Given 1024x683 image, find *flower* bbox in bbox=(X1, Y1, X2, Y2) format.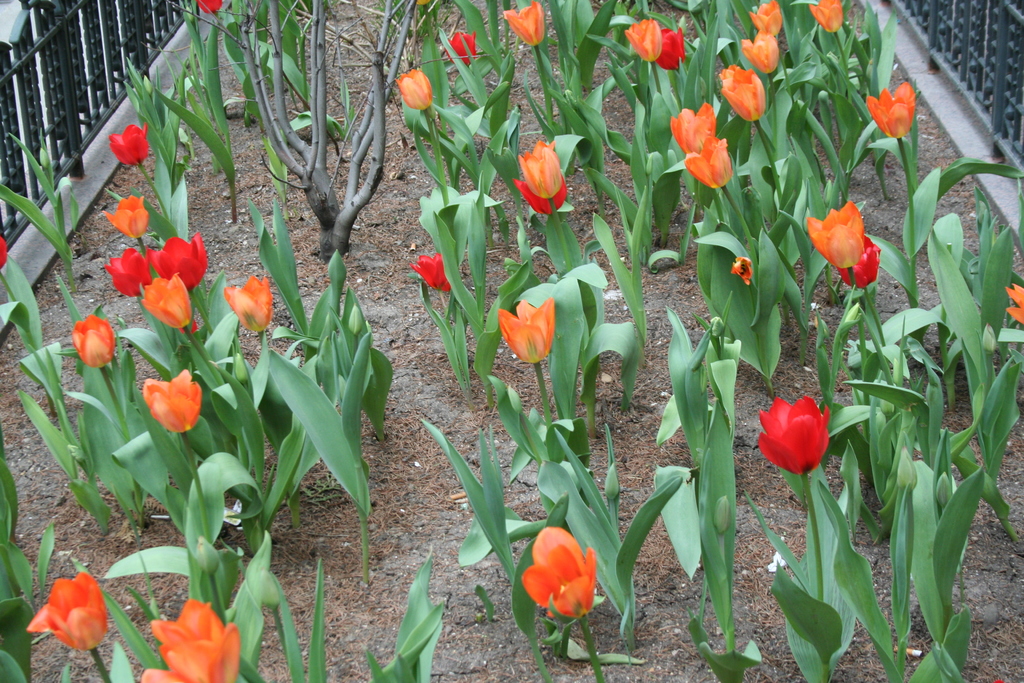
bbox=(520, 139, 563, 201).
